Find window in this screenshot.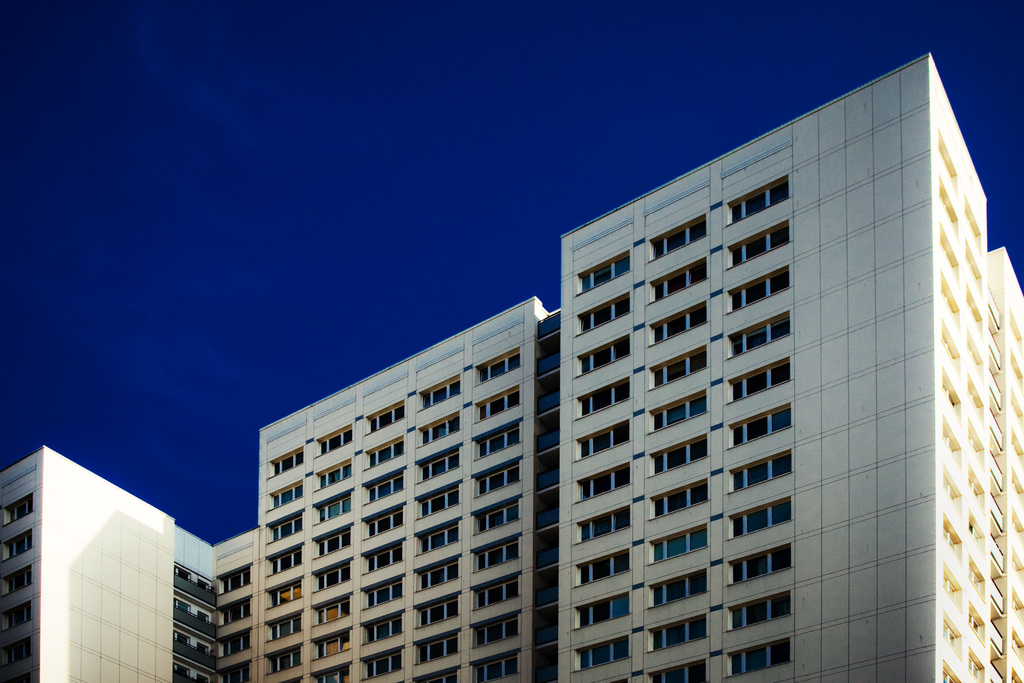
The bounding box for window is x1=972, y1=187, x2=986, y2=243.
